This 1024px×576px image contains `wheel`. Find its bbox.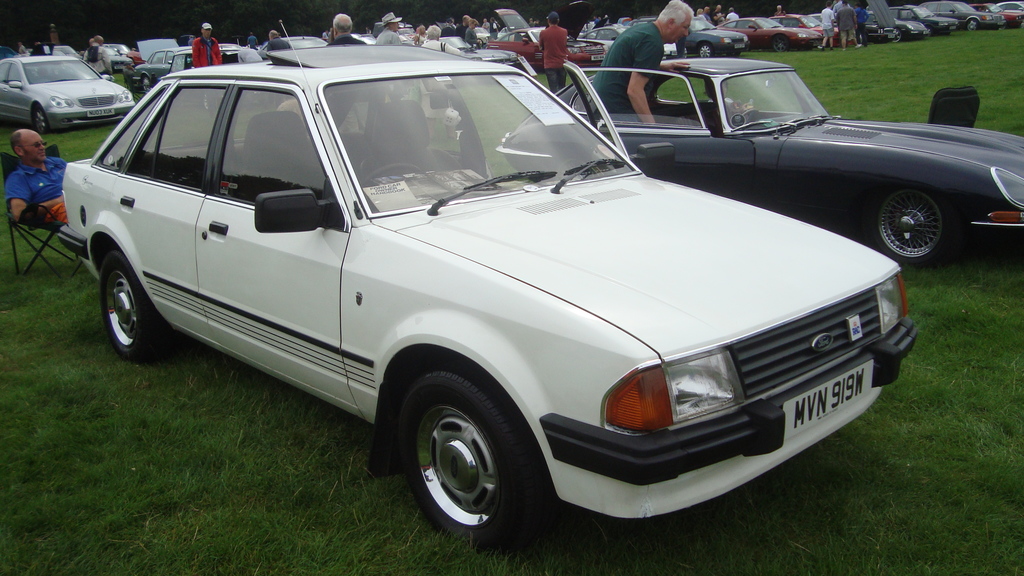
box(895, 28, 901, 43).
